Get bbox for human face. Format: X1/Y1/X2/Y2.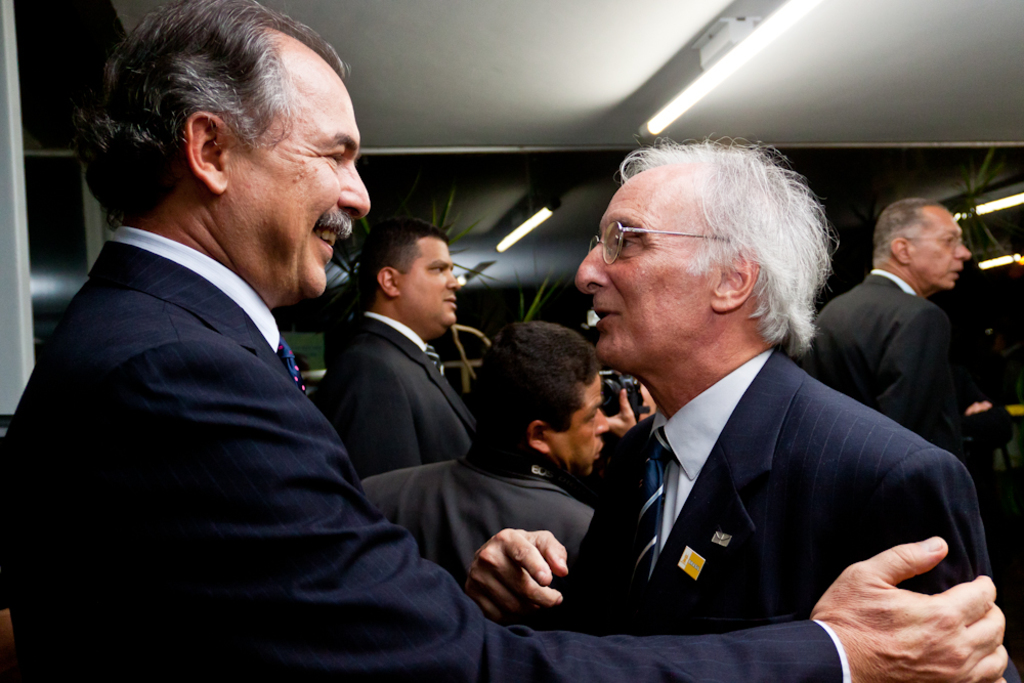
403/243/461/333.
